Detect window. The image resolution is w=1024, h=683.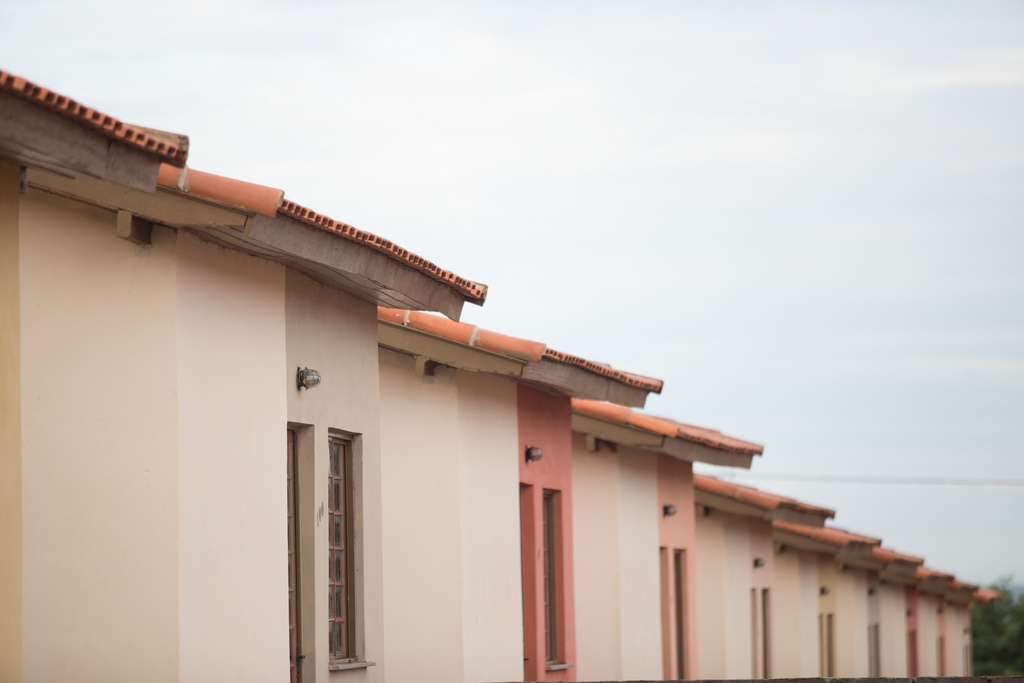
{"left": 906, "top": 627, "right": 922, "bottom": 682}.
